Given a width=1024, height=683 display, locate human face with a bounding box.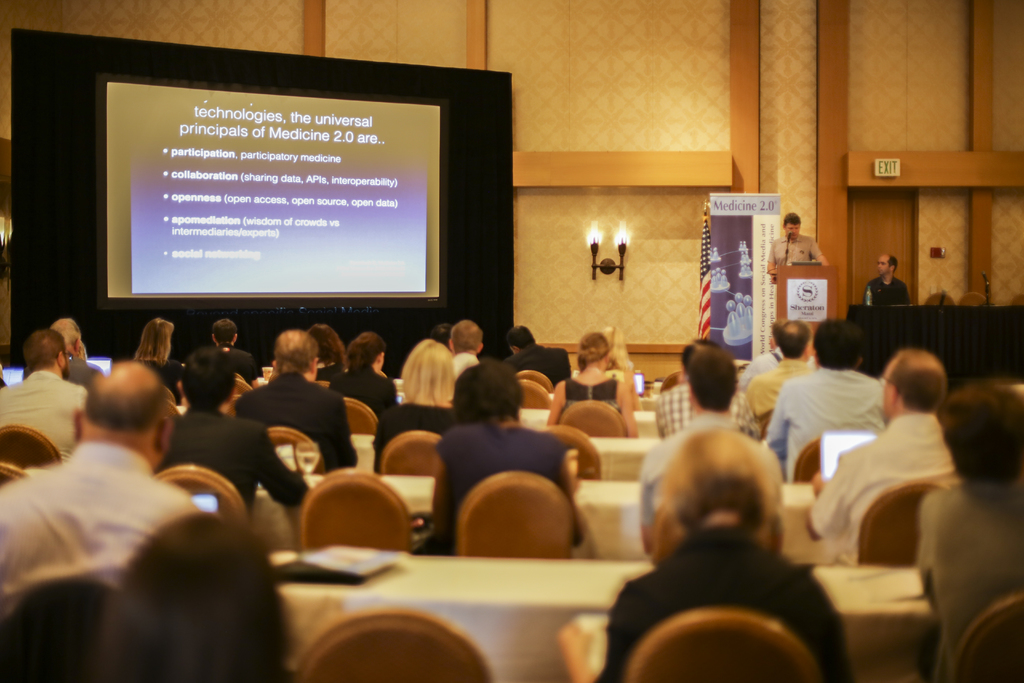
Located: [x1=784, y1=219, x2=801, y2=242].
